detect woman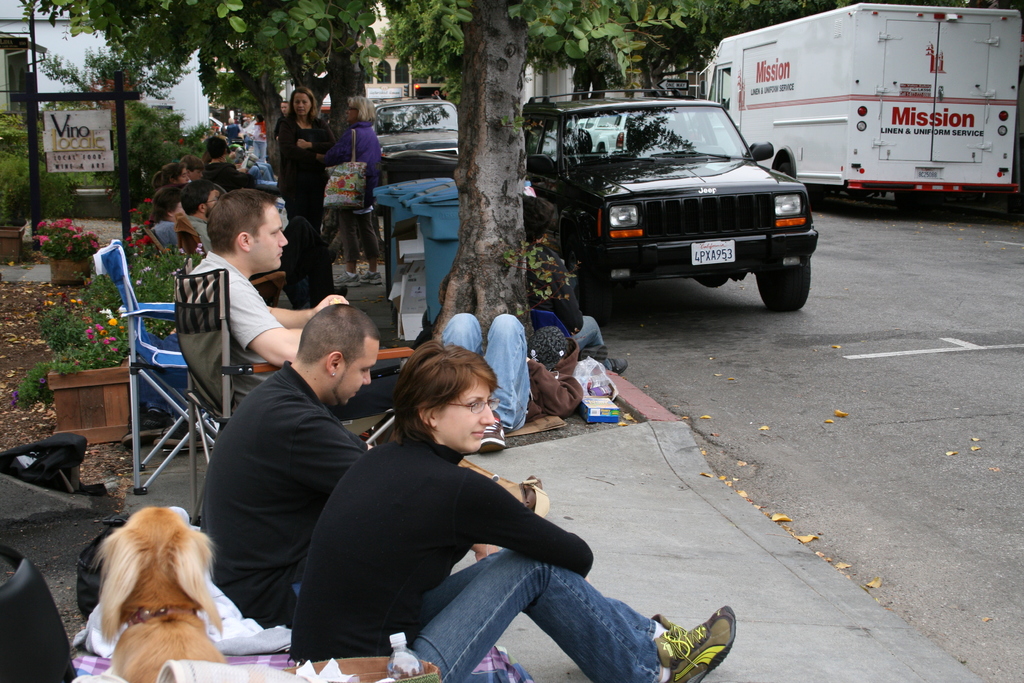
rect(309, 342, 651, 682)
